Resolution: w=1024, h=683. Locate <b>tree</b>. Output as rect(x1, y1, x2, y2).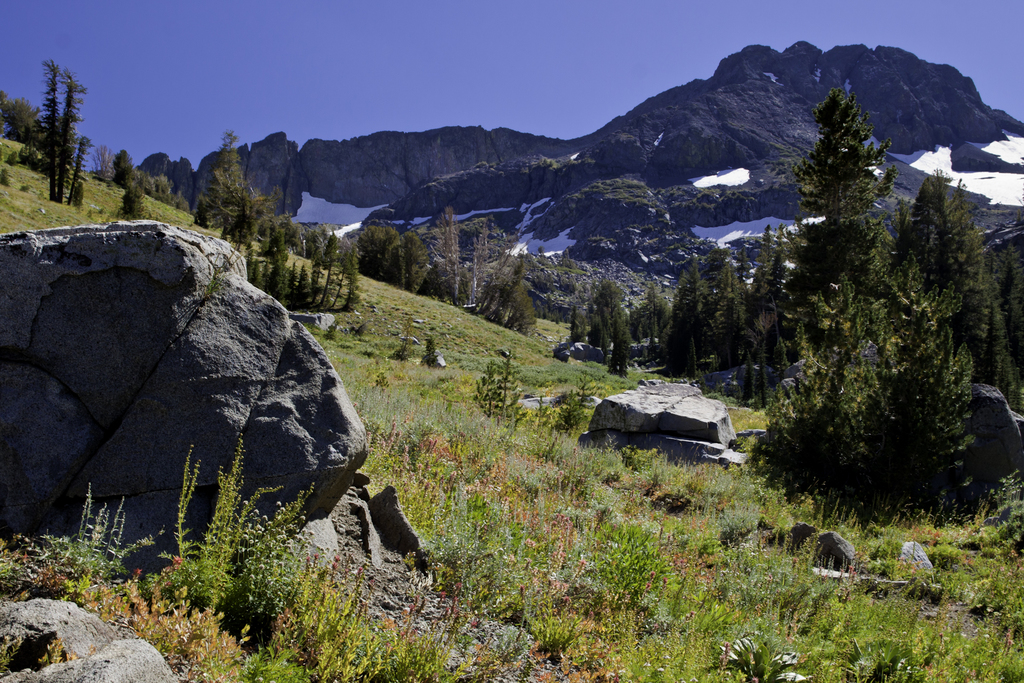
rect(354, 223, 395, 281).
